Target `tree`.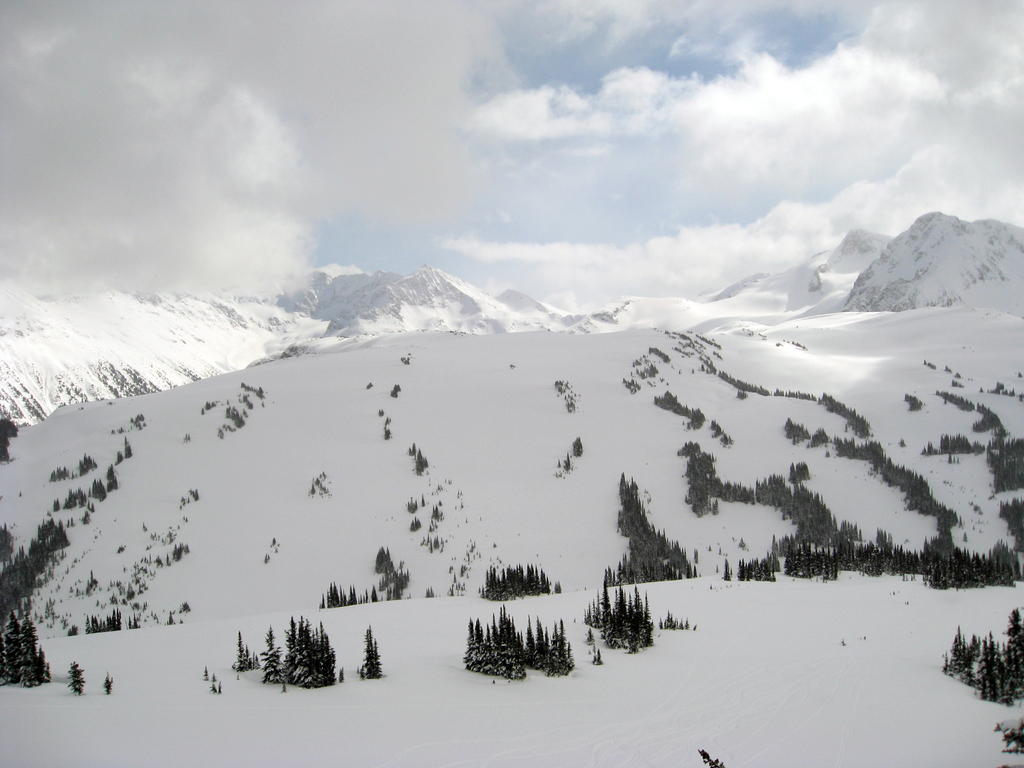
Target region: box=[618, 468, 659, 532].
